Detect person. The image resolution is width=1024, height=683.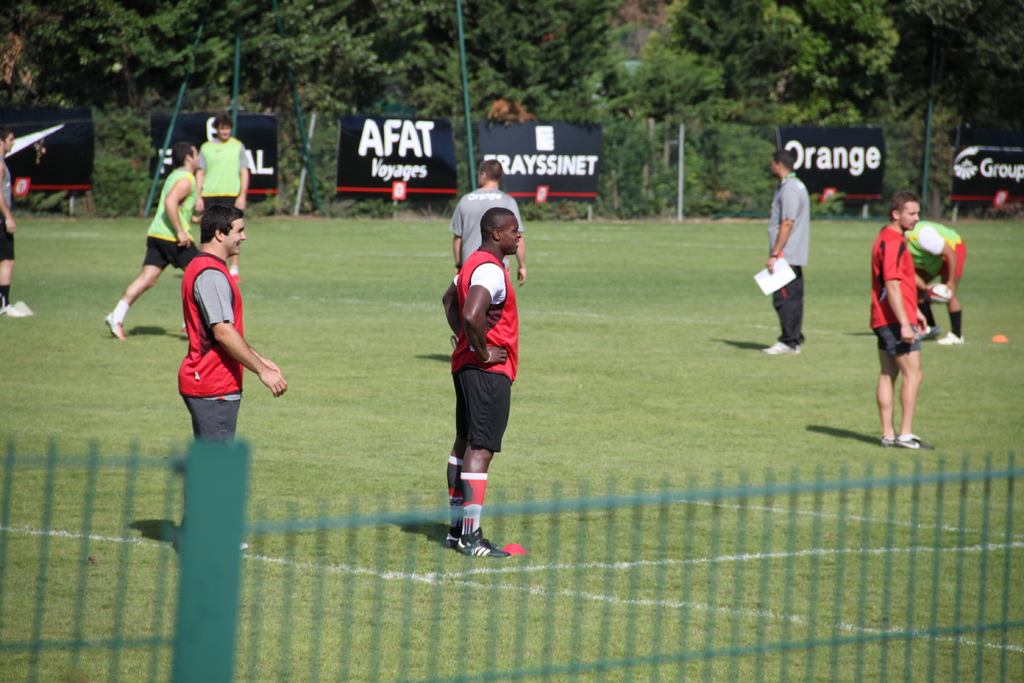
rect(868, 190, 923, 461).
